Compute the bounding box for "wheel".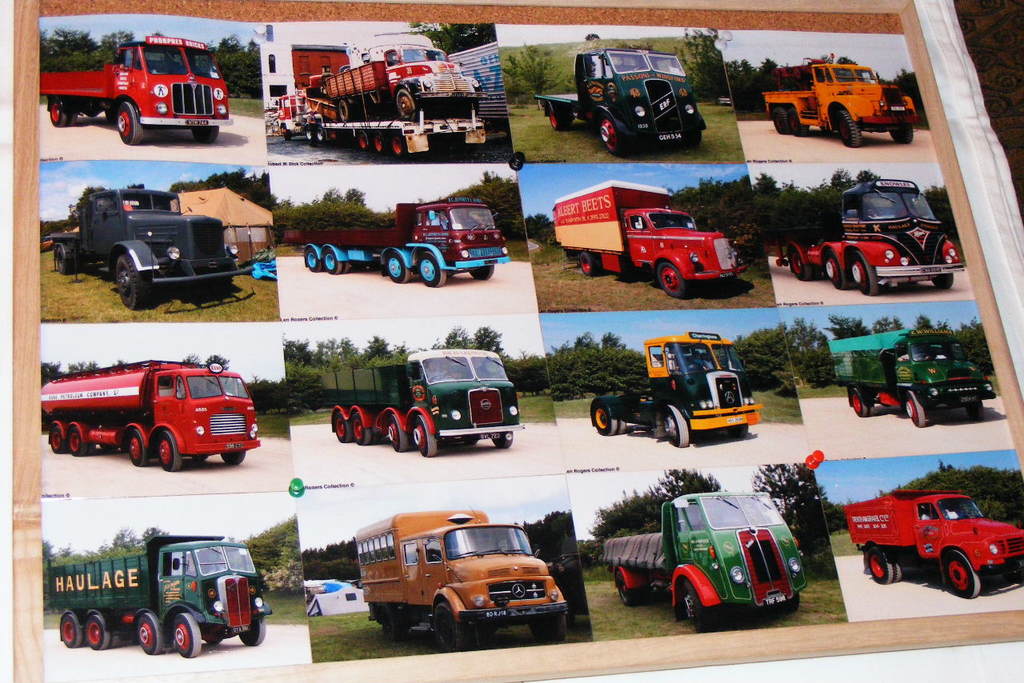
157 432 177 472.
